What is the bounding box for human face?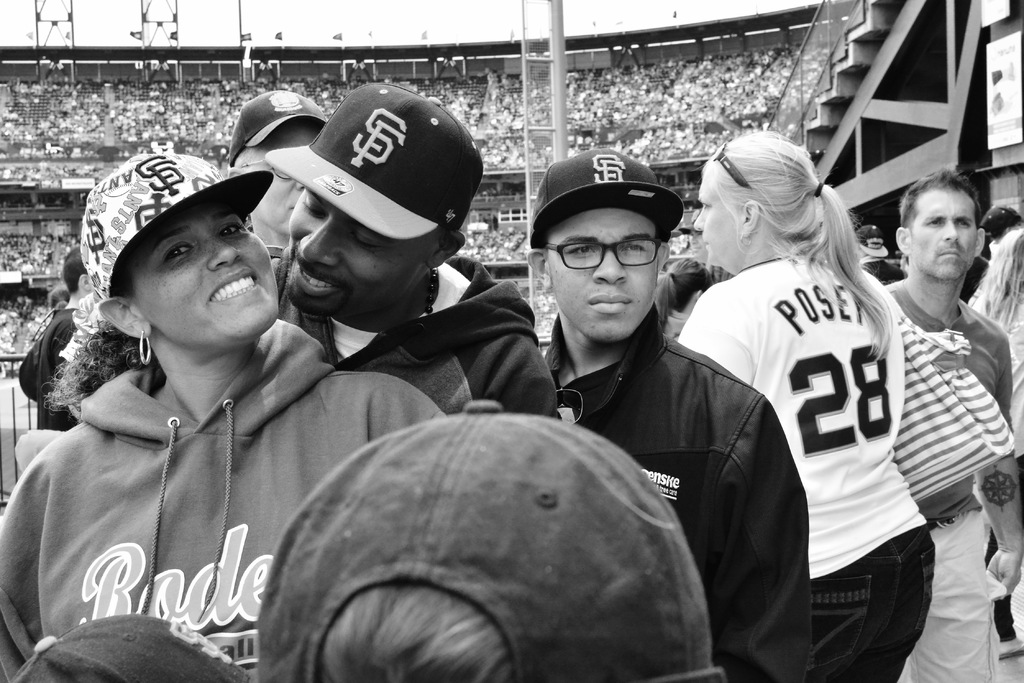
Rect(243, 125, 312, 238).
